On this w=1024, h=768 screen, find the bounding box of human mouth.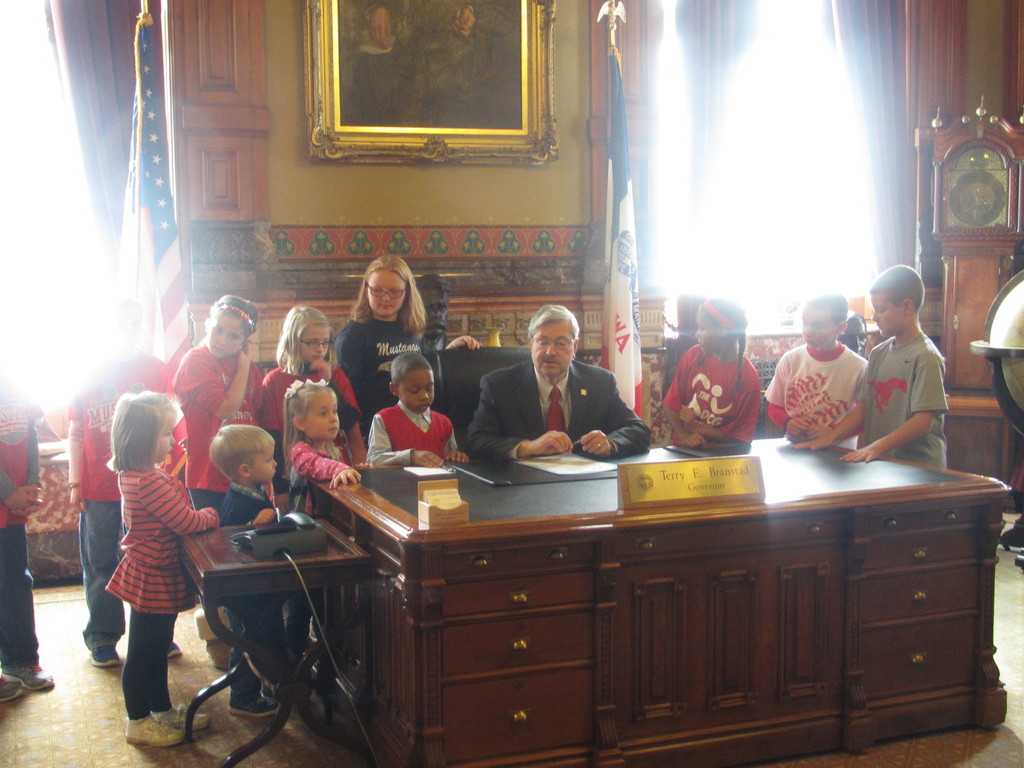
Bounding box: [left=541, top=356, right=561, bottom=371].
